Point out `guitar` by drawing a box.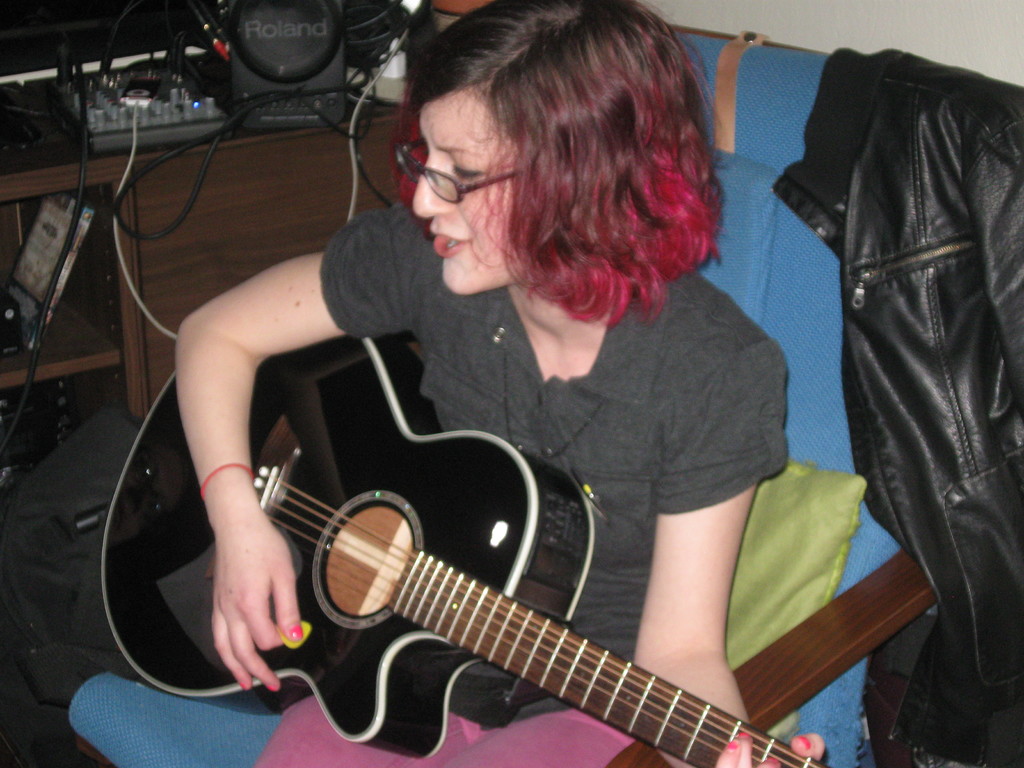
BBox(96, 320, 826, 767).
